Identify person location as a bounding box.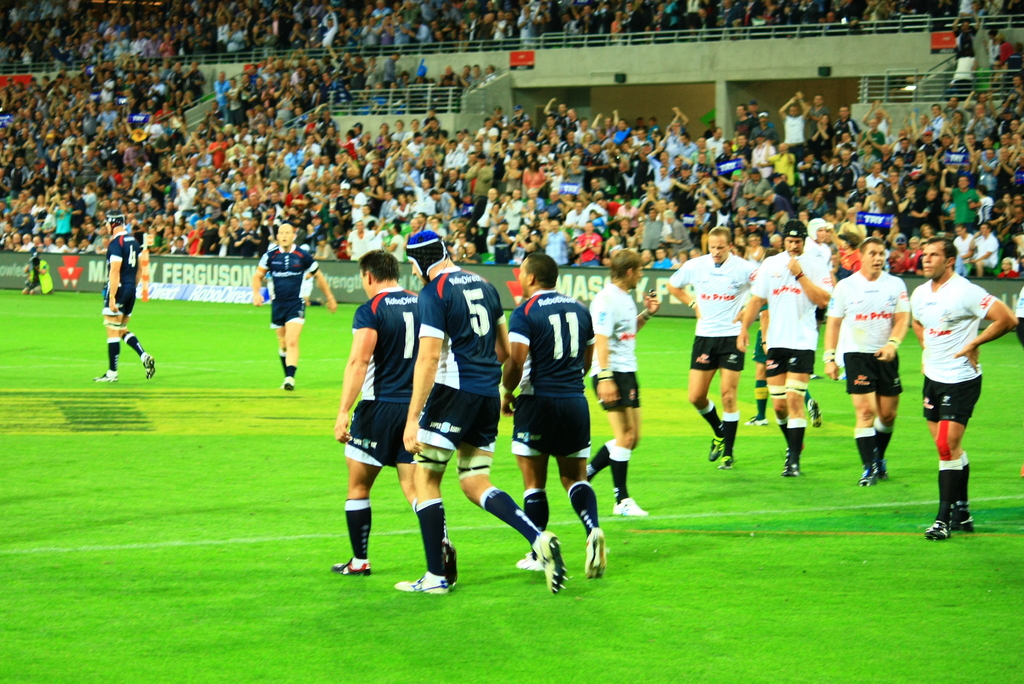
(x1=922, y1=211, x2=1011, y2=560).
